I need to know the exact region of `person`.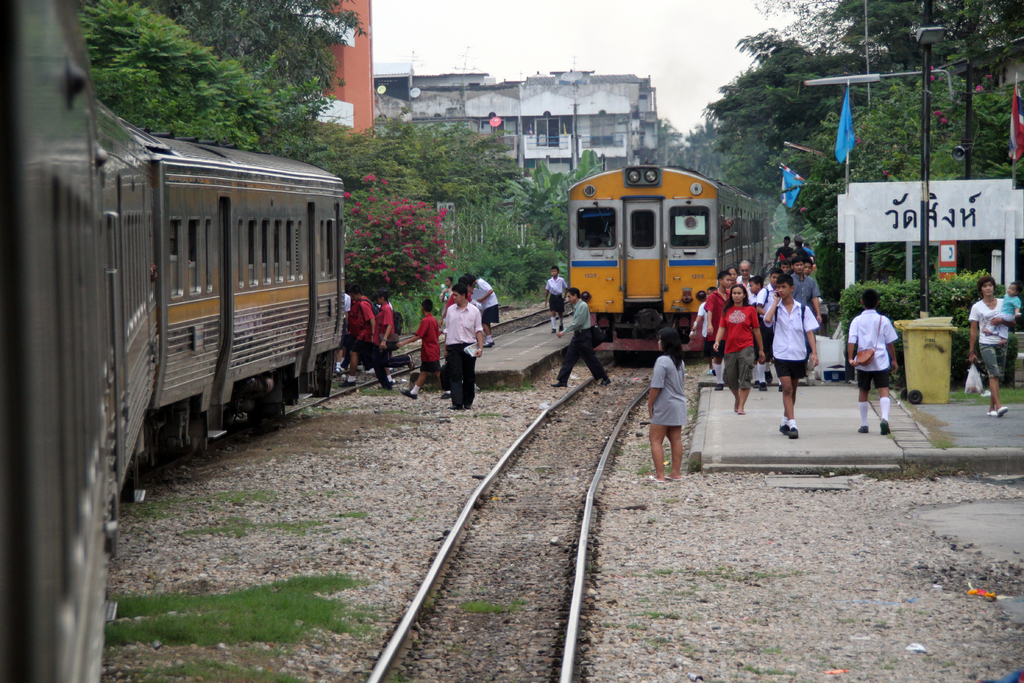
Region: bbox=[550, 289, 612, 388].
